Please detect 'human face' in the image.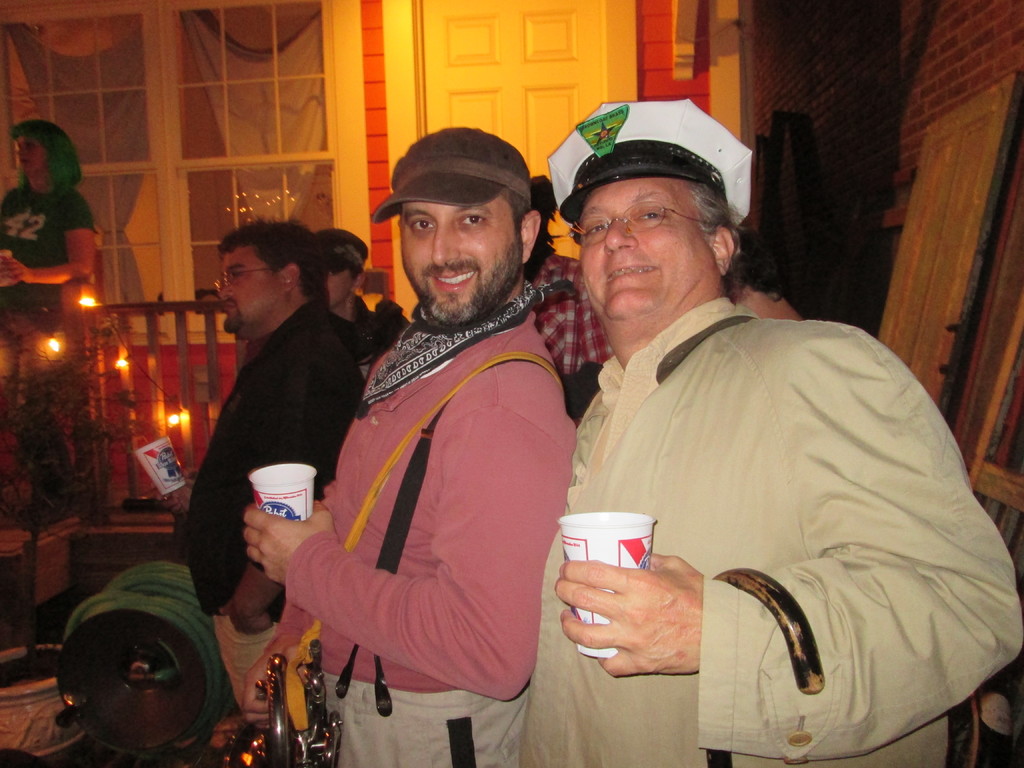
400 200 519 329.
